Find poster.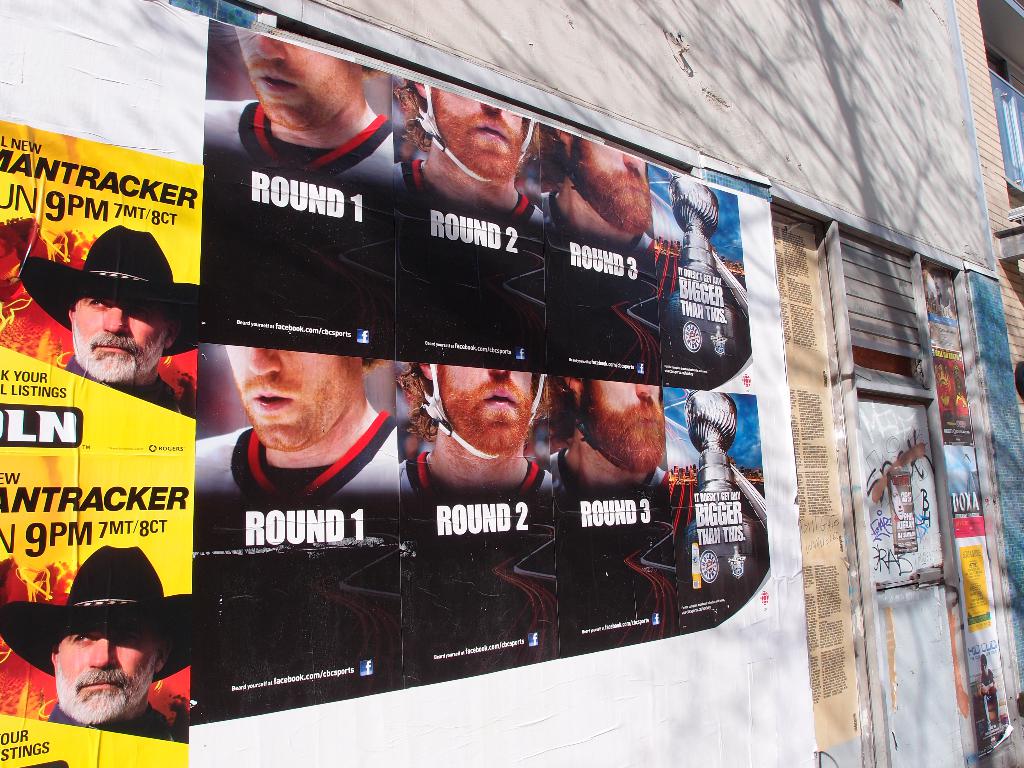
[0,121,204,767].
